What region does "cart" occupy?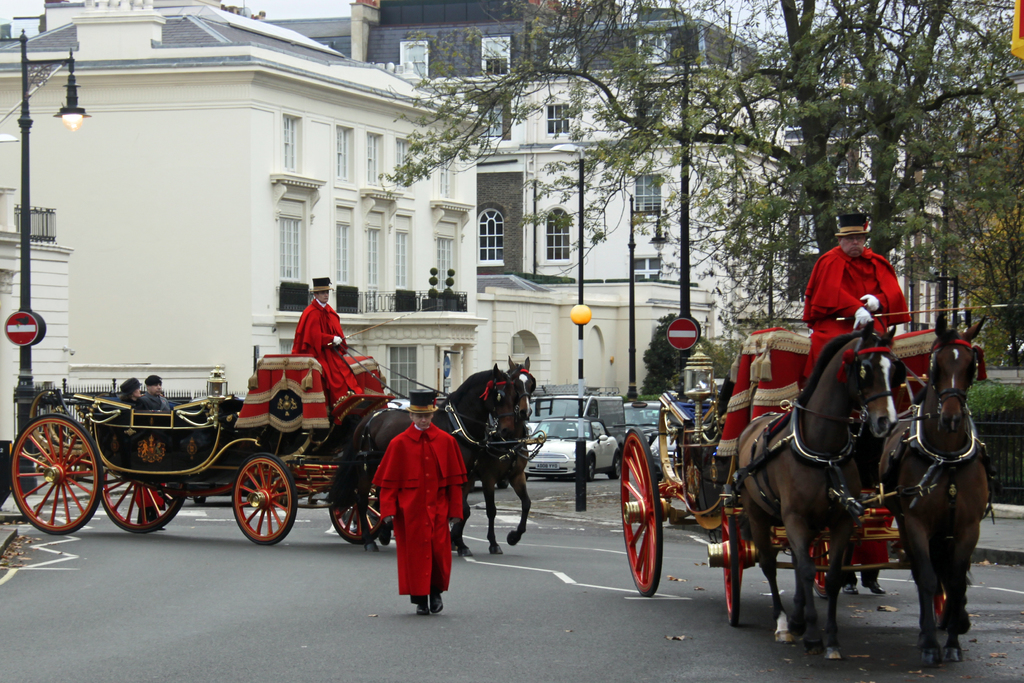
<box>619,327,950,629</box>.
